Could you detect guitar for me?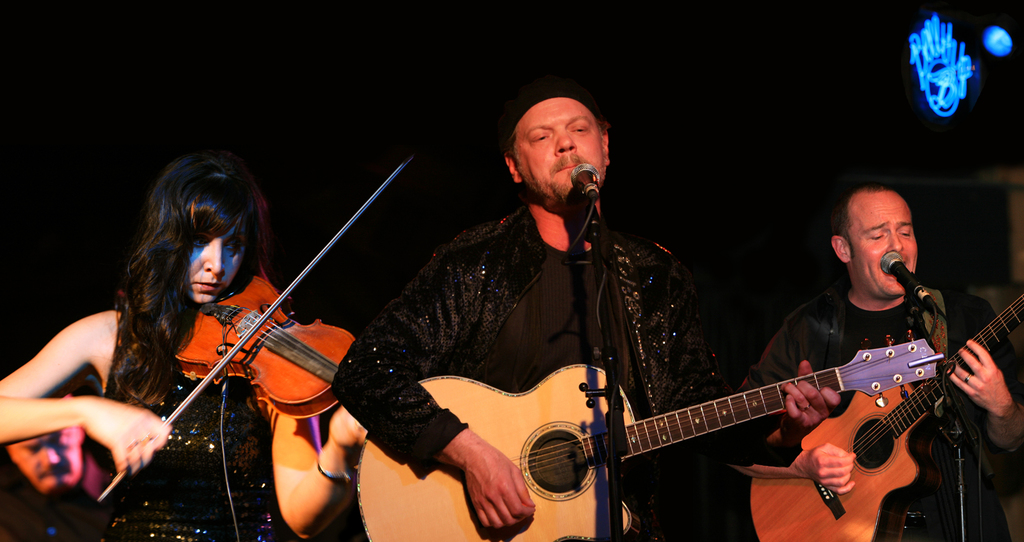
Detection result: pyautogui.locateOnScreen(356, 322, 948, 541).
